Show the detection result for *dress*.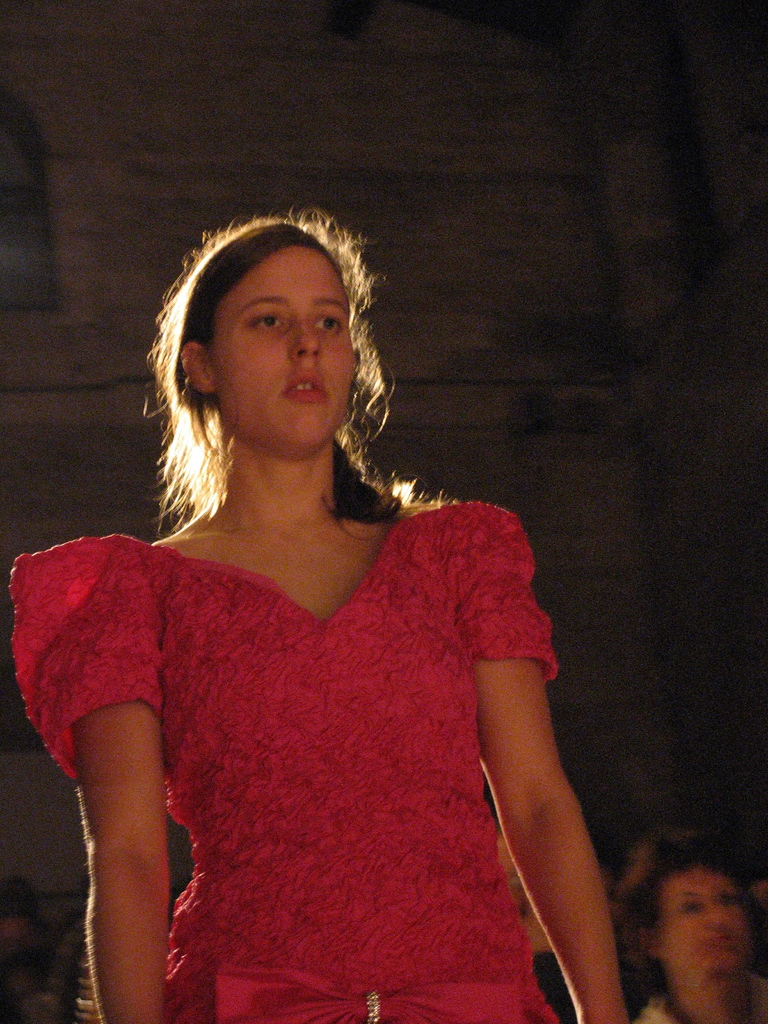
left=31, top=337, right=598, bottom=1023.
